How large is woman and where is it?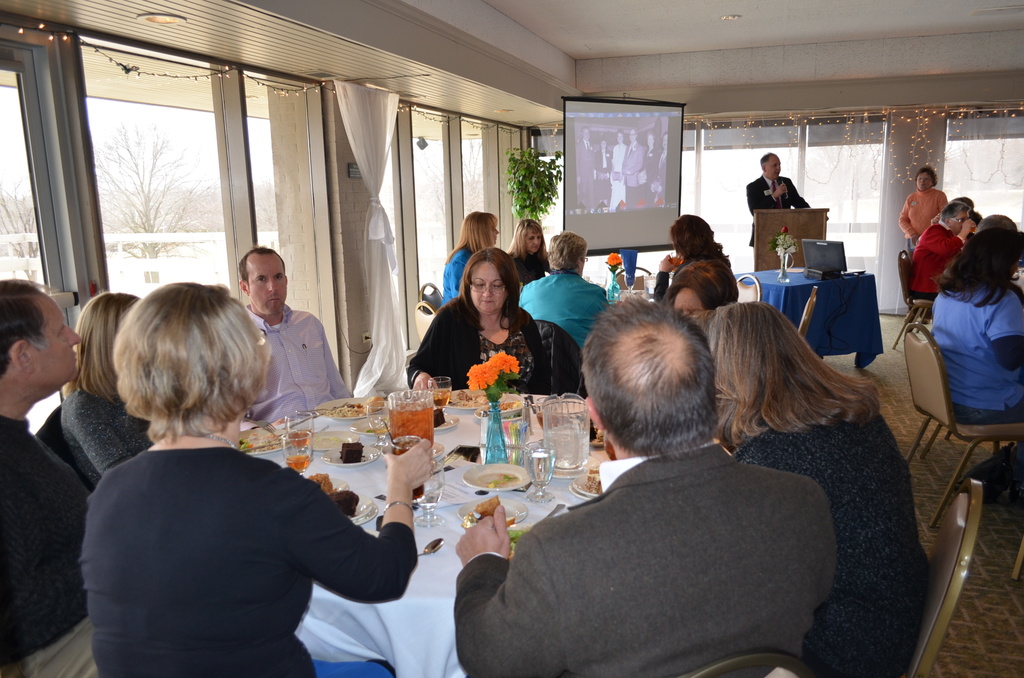
Bounding box: box(650, 214, 745, 305).
